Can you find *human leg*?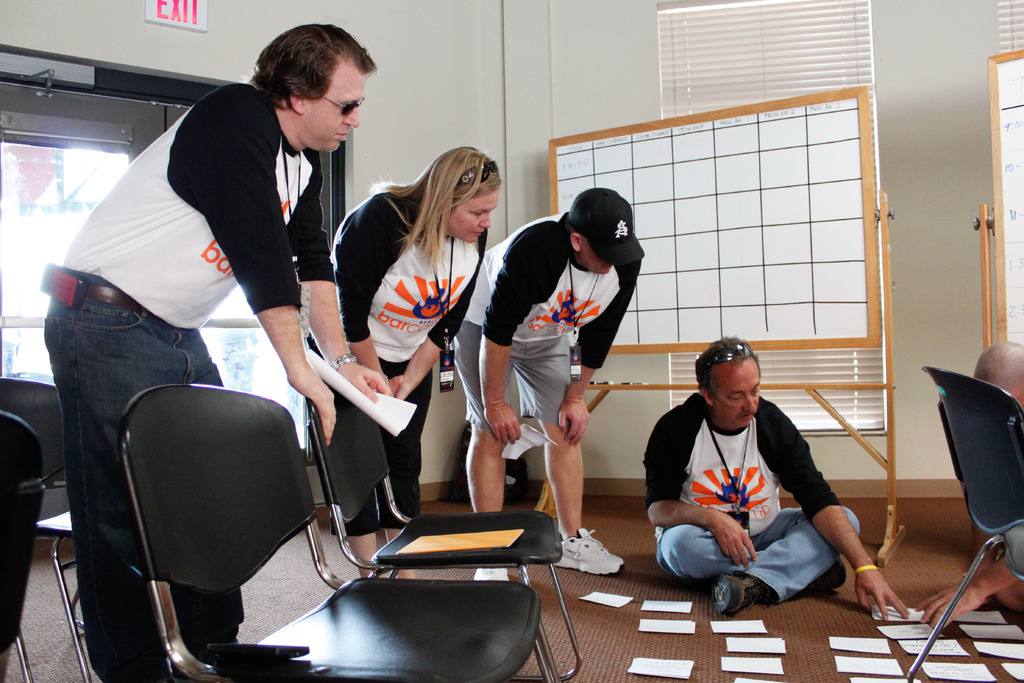
Yes, bounding box: bbox=[700, 498, 866, 618].
